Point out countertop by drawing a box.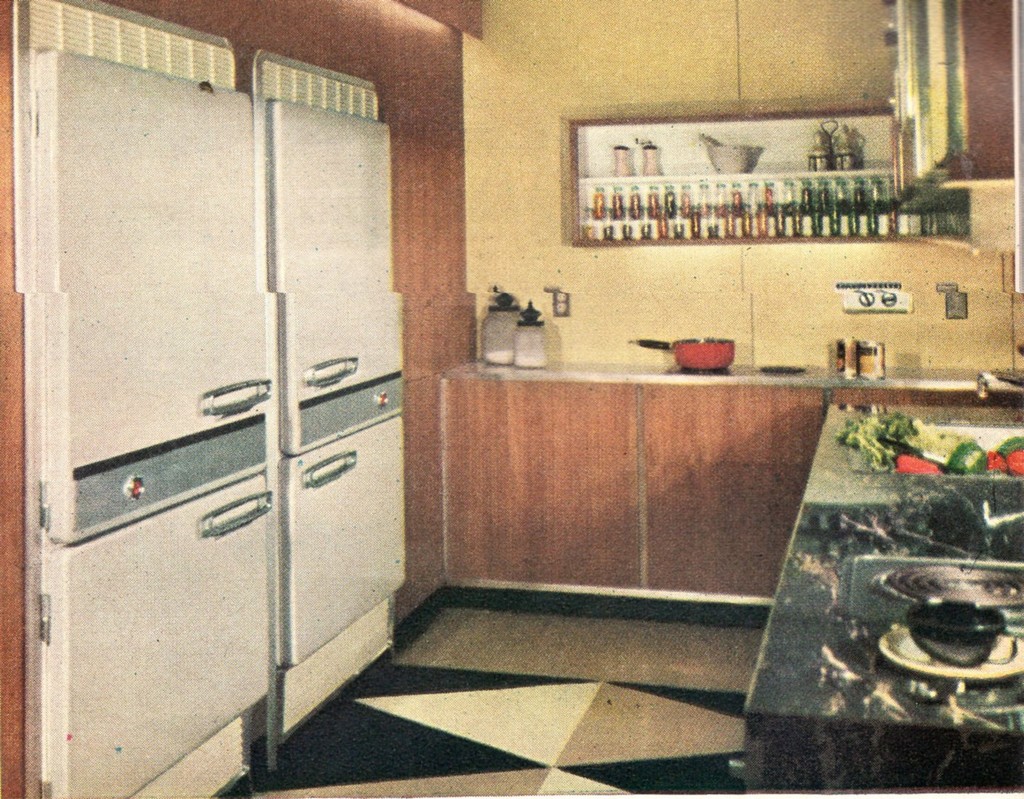
box(438, 342, 1023, 594).
